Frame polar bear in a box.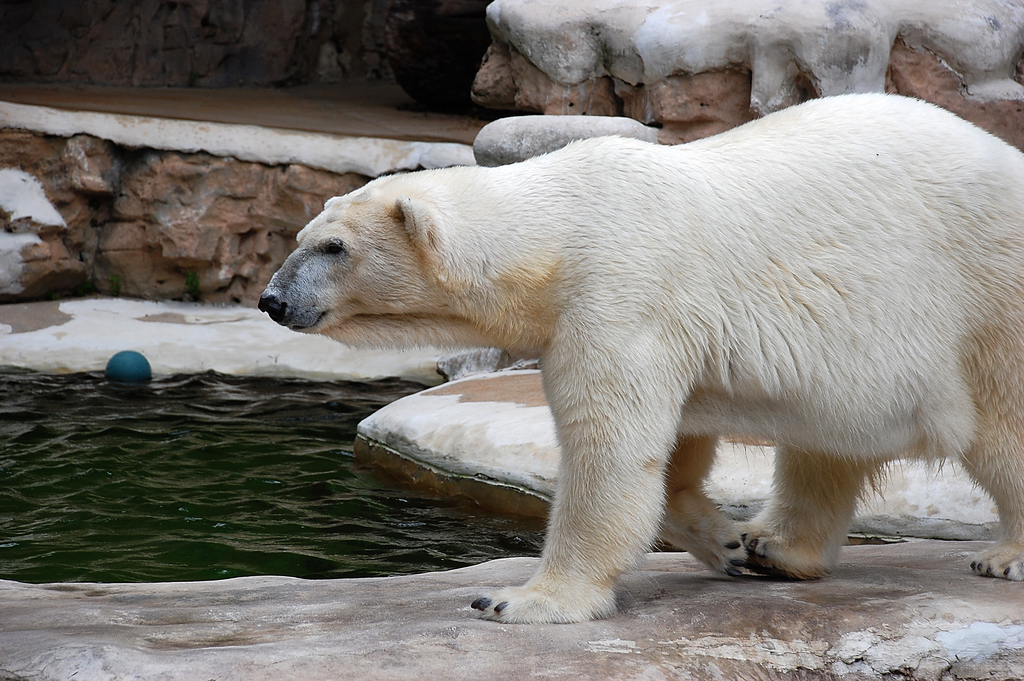
locate(255, 88, 1023, 628).
